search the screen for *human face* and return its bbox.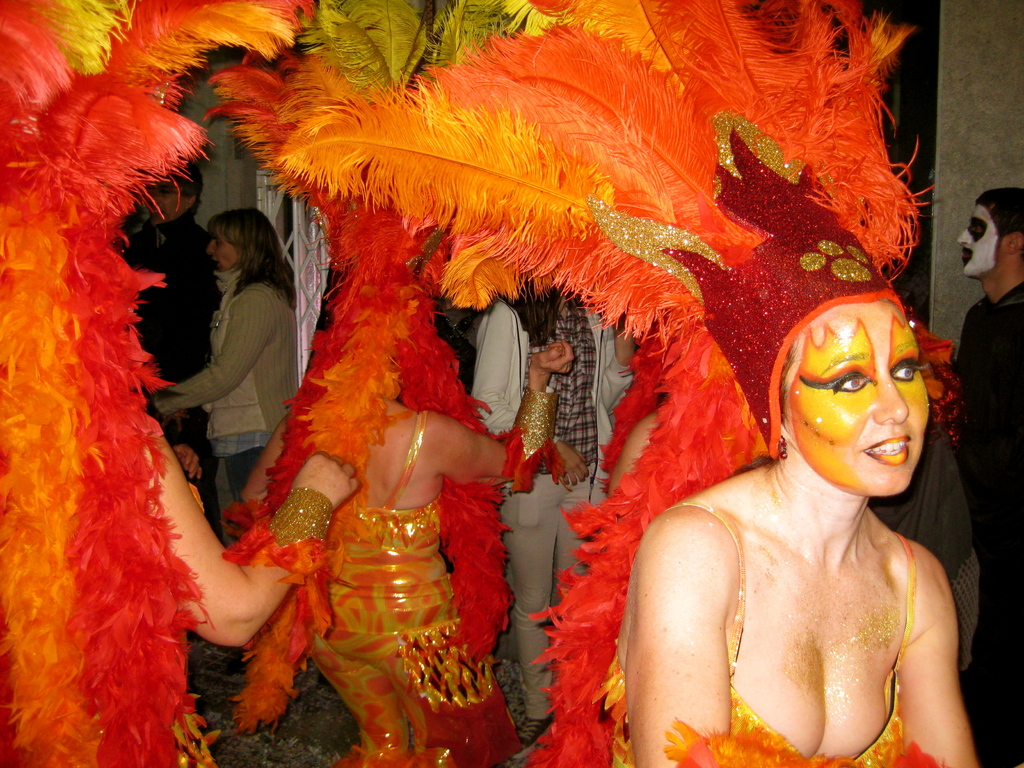
Found: left=959, top=199, right=1005, bottom=277.
